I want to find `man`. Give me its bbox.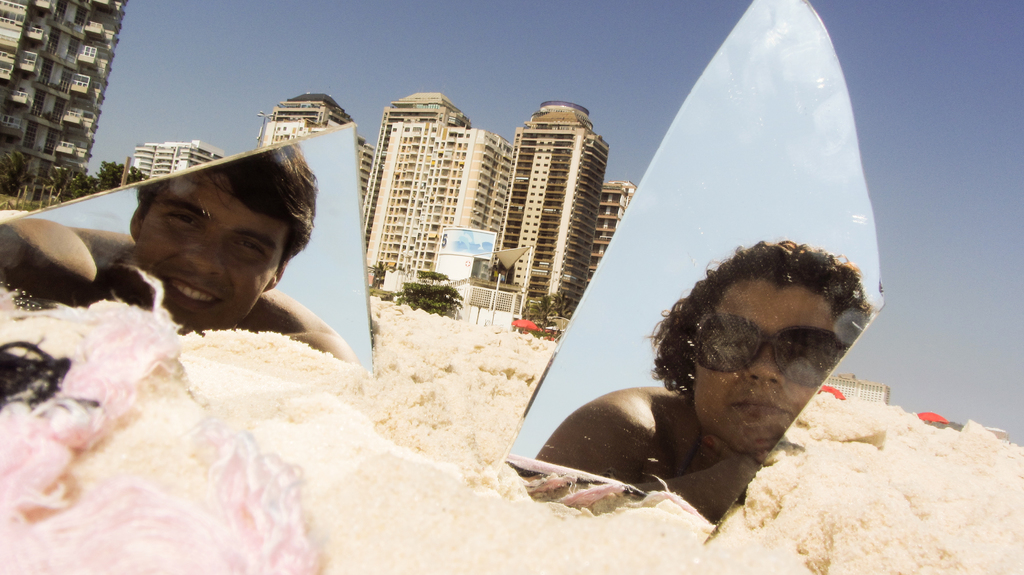
[left=0, top=145, right=356, bottom=372].
